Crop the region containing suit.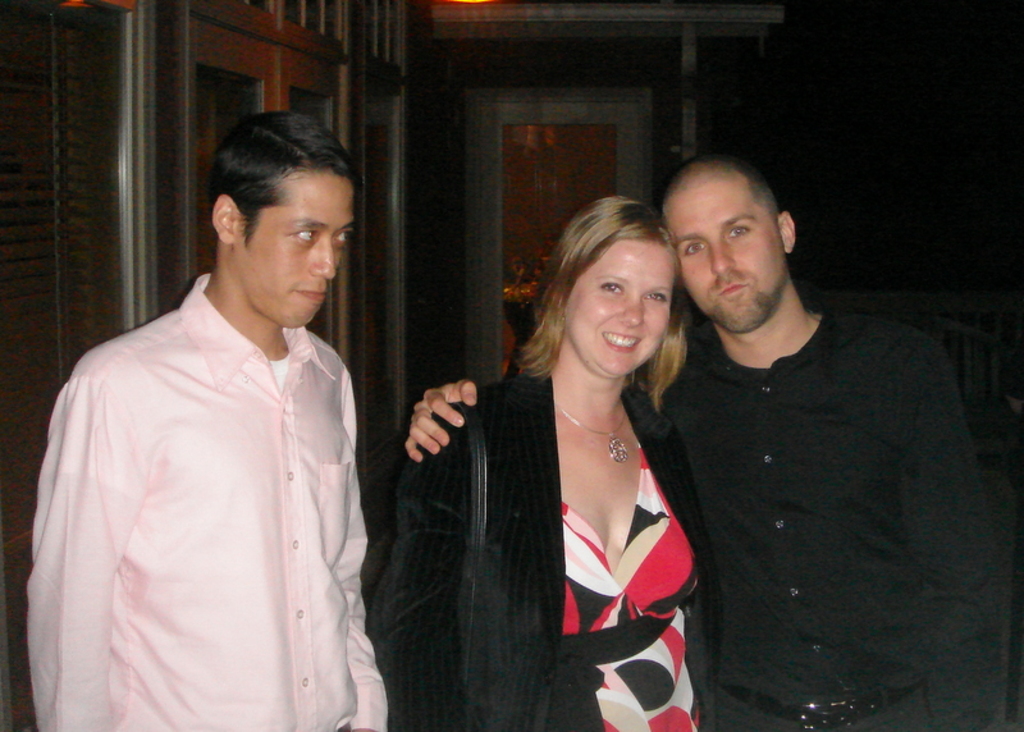
Crop region: select_region(374, 371, 726, 731).
